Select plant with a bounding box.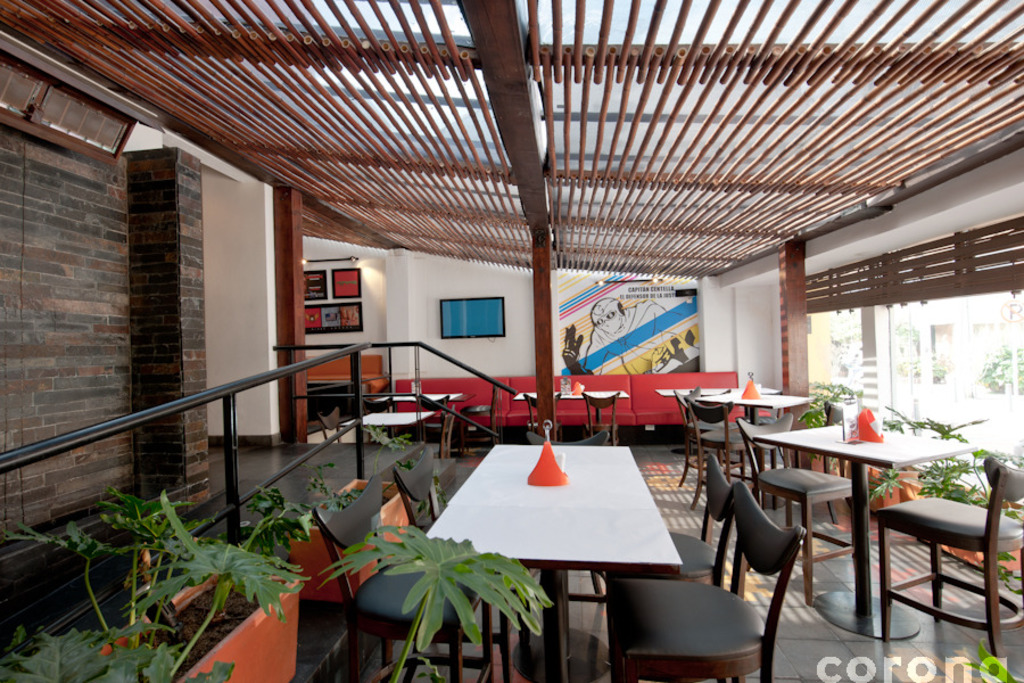
x1=349 y1=417 x2=456 y2=509.
